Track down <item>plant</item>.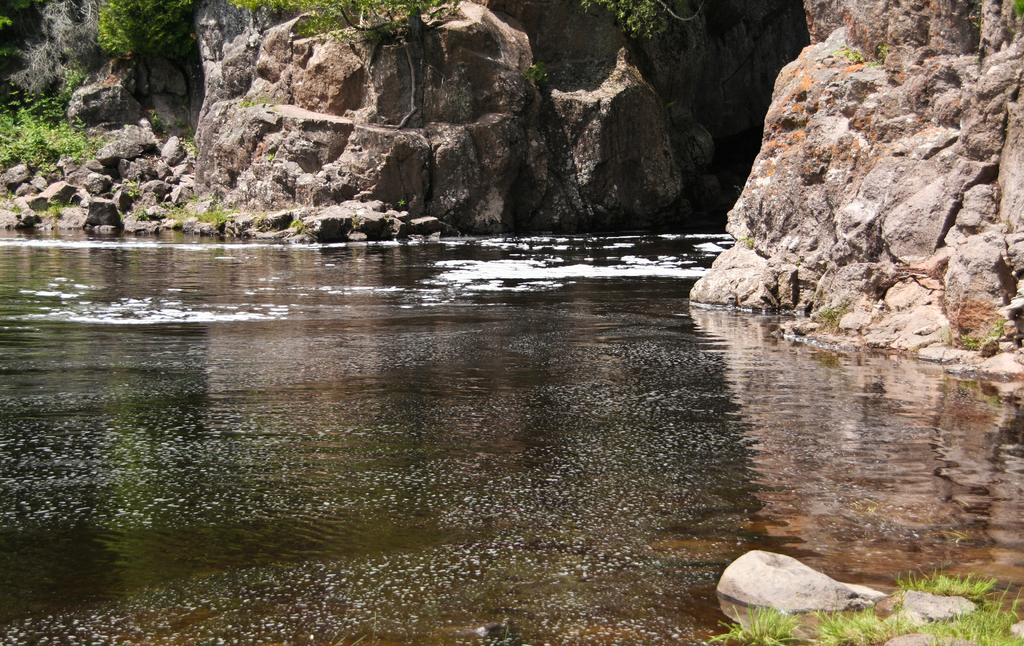
Tracked to crop(117, 205, 127, 222).
